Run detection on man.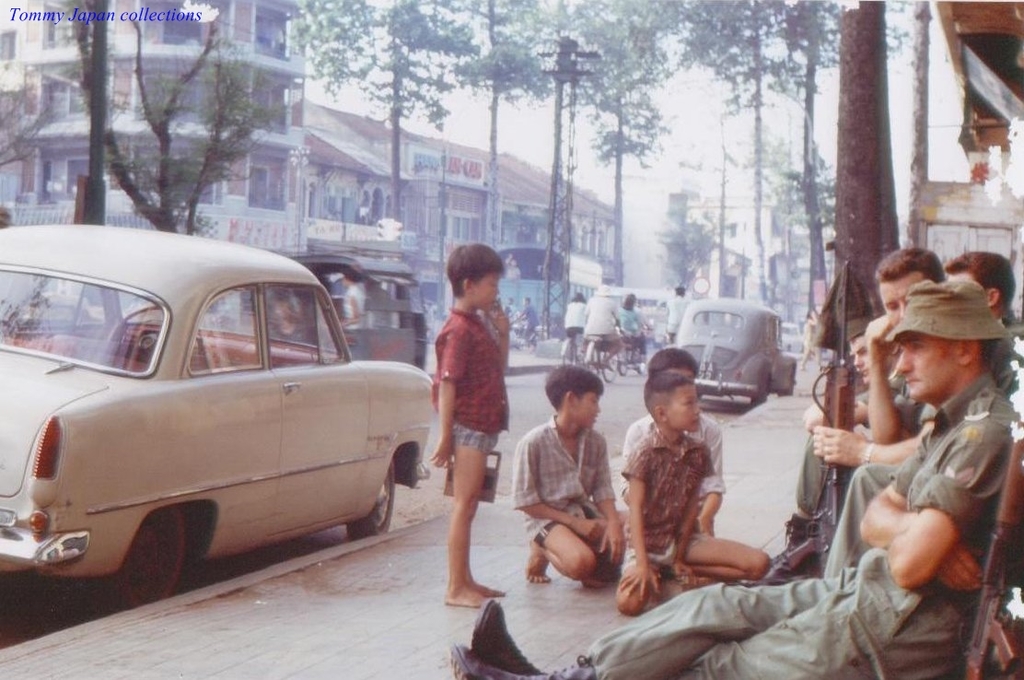
Result: region(811, 243, 945, 580).
